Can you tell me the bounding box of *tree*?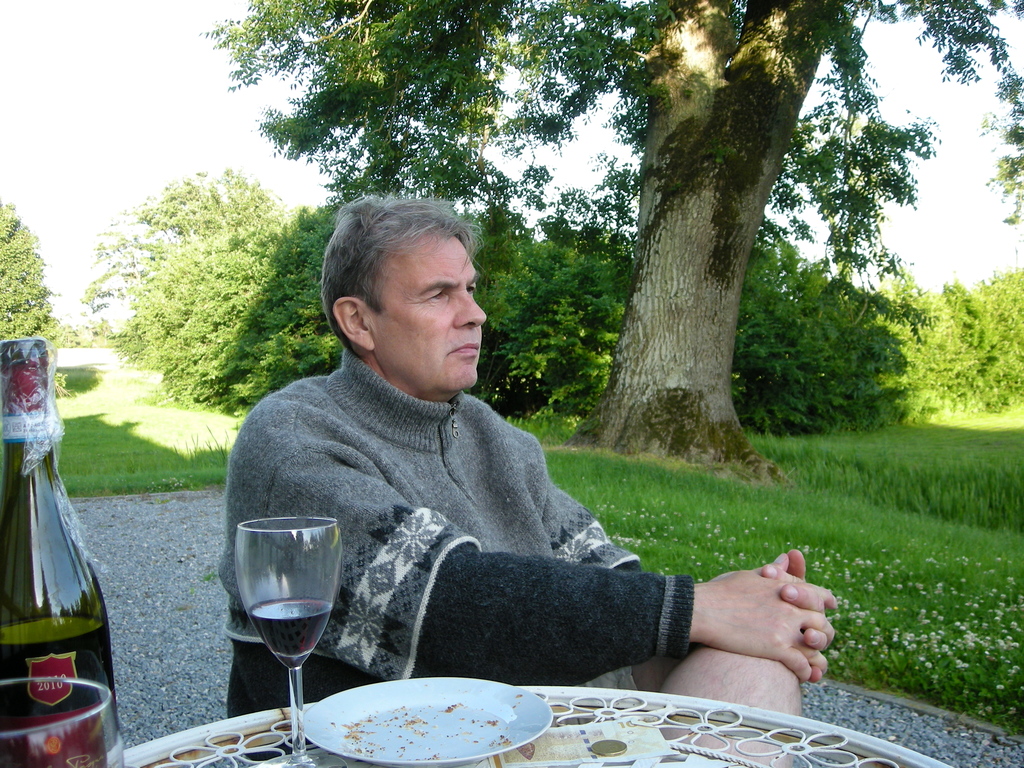
BBox(91, 176, 278, 407).
